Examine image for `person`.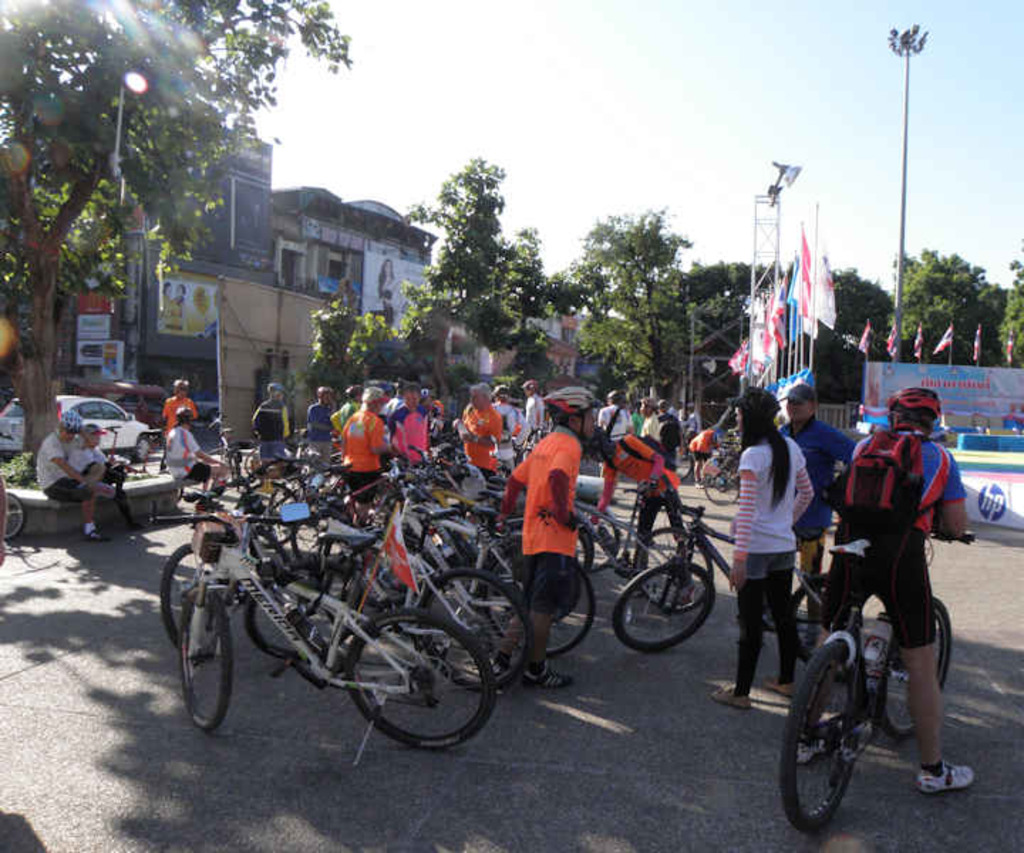
Examination result: region(781, 377, 860, 667).
